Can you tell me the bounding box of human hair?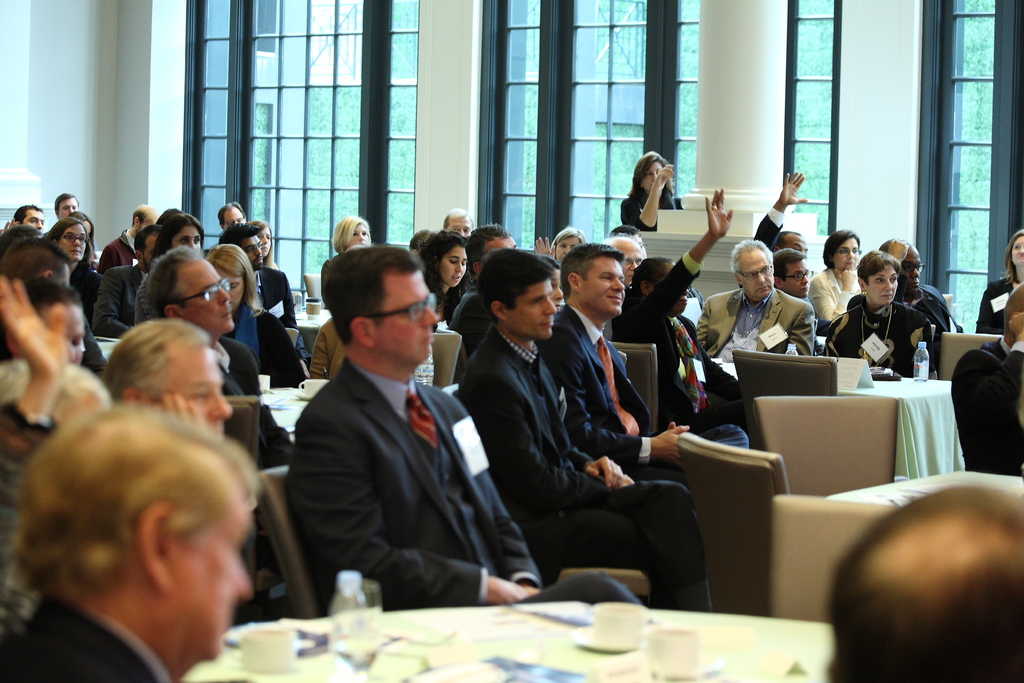
x1=122, y1=306, x2=218, y2=404.
